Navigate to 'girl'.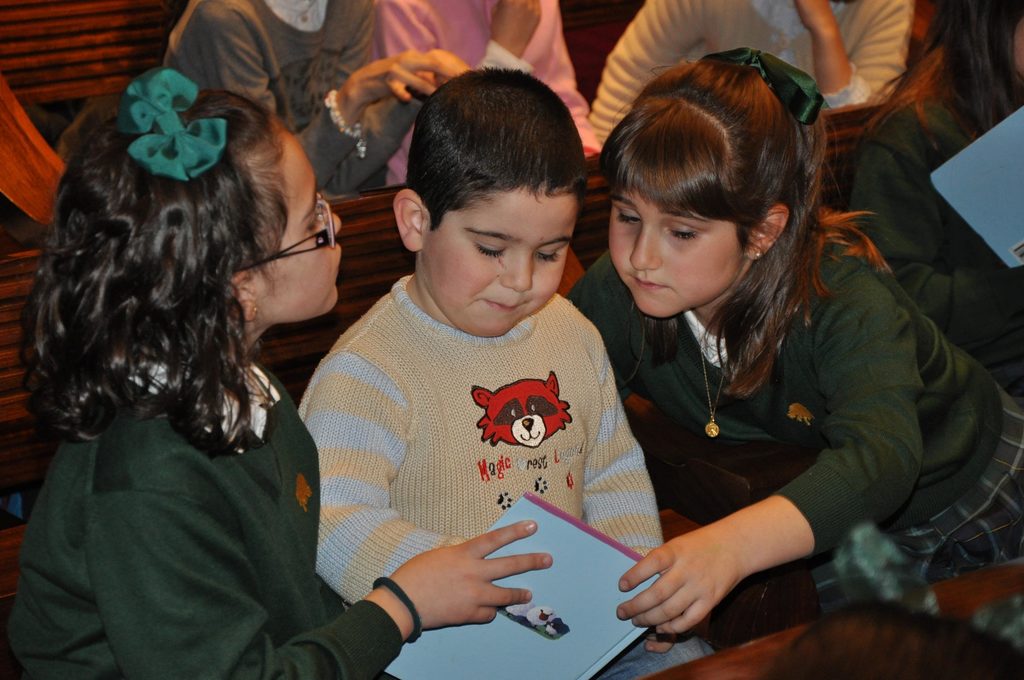
Navigation target: <region>760, 523, 1023, 679</region>.
